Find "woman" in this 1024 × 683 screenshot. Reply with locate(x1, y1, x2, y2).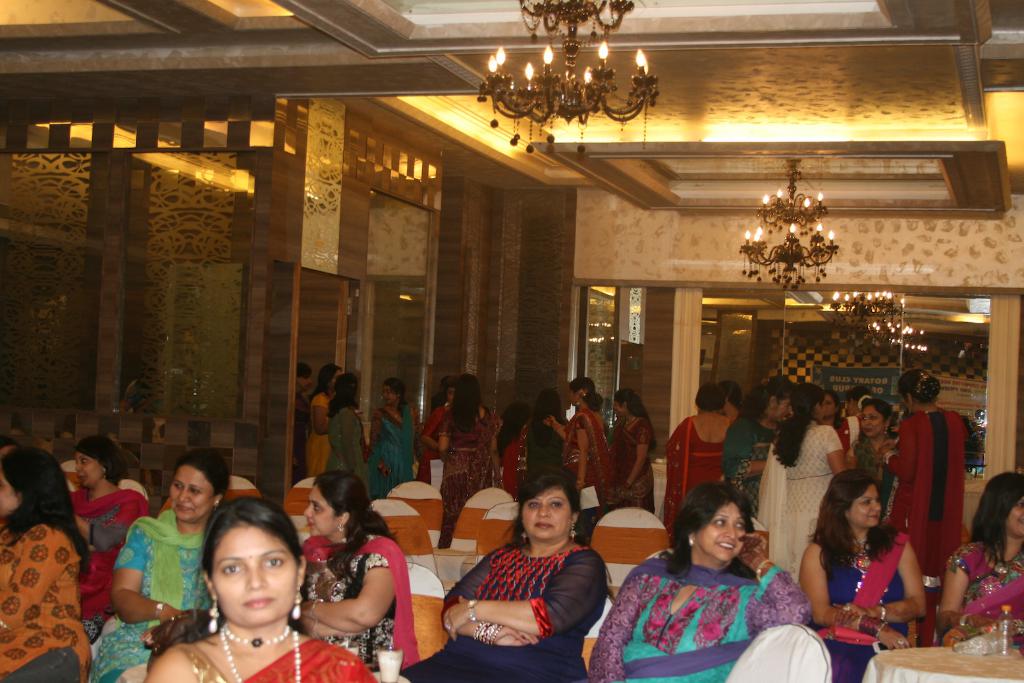
locate(431, 370, 502, 546).
